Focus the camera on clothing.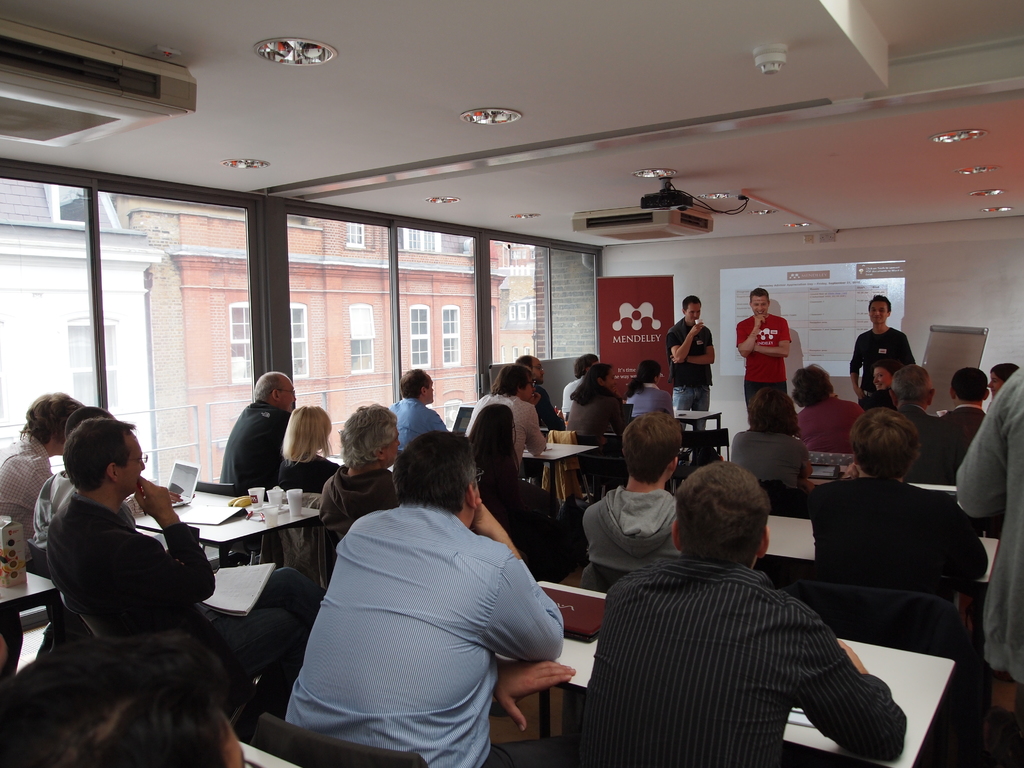
Focus region: (left=734, top=308, right=797, bottom=423).
